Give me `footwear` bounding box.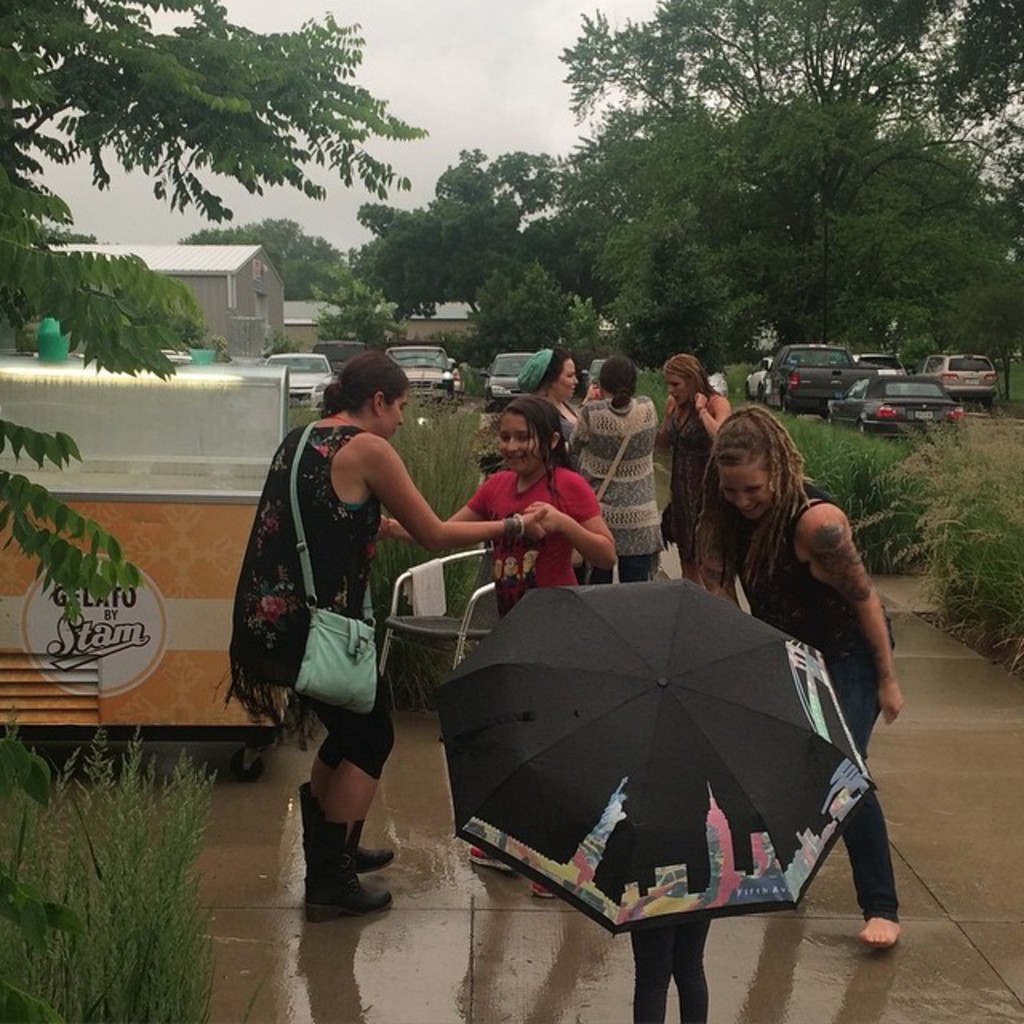
box(466, 853, 525, 888).
